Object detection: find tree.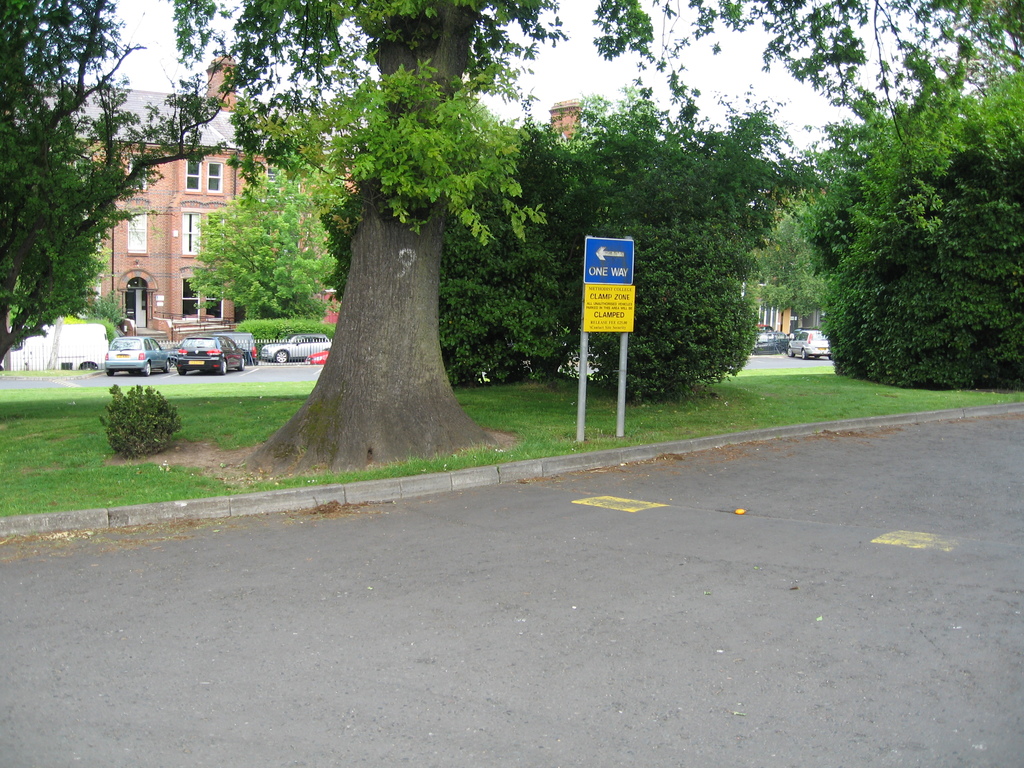
BBox(145, 1, 1023, 455).
